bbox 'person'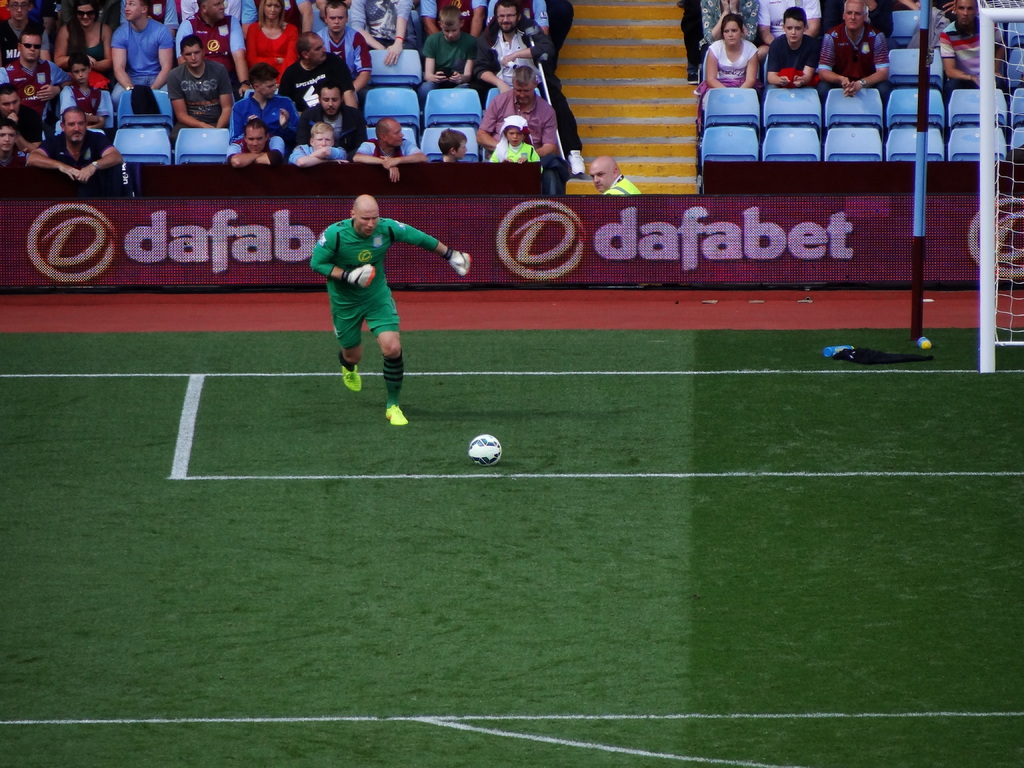
region(315, 183, 426, 440)
